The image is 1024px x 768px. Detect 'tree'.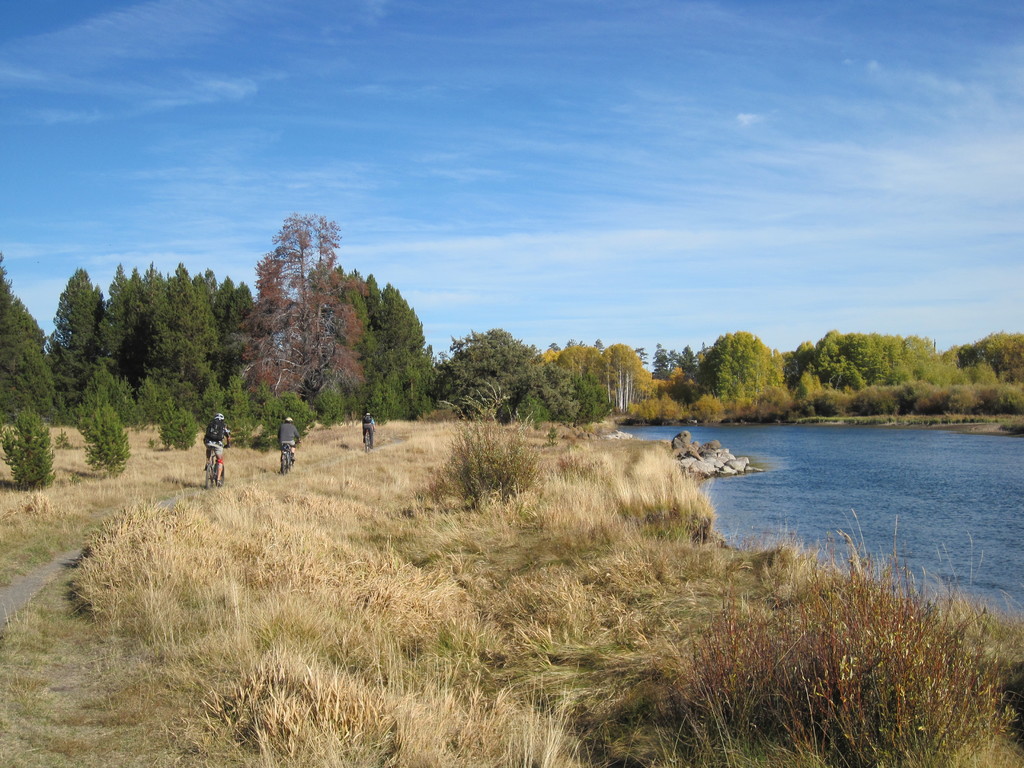
Detection: (96, 254, 129, 376).
